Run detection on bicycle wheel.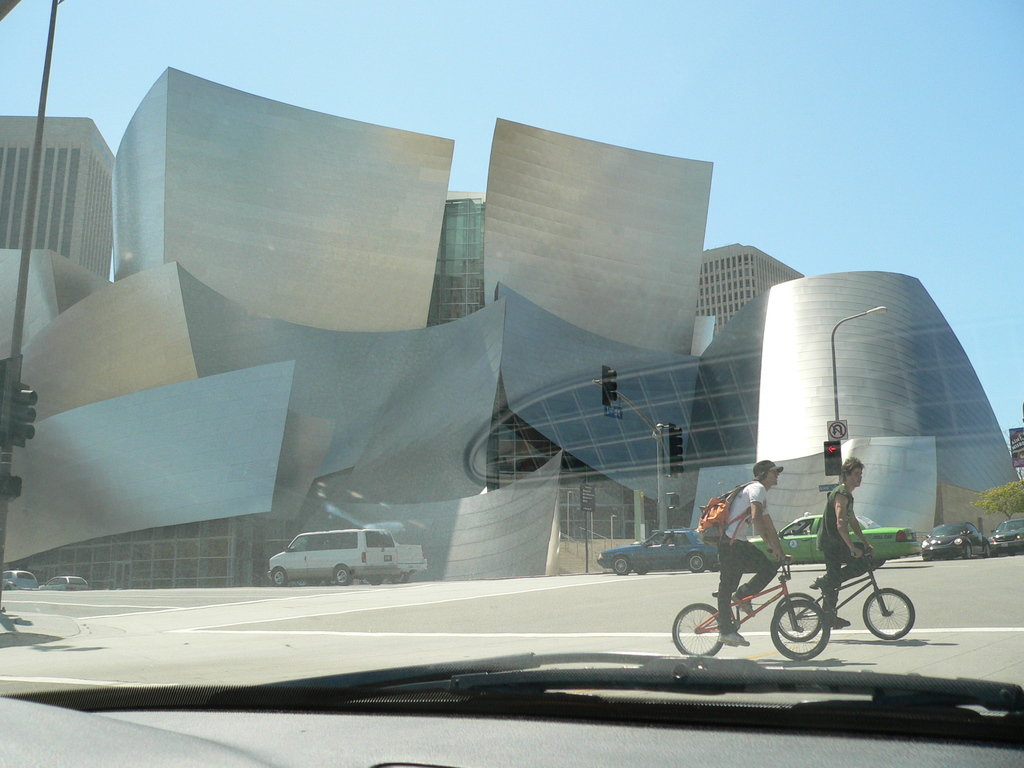
Result: <bbox>773, 594, 822, 644</bbox>.
